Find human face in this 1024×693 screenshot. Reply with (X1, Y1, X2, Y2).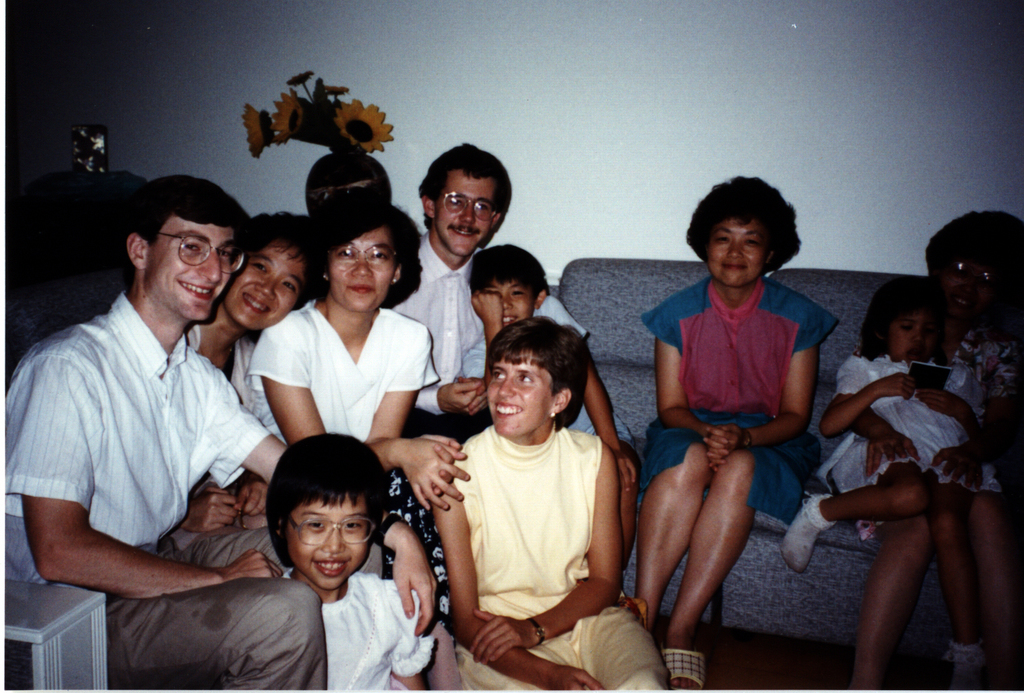
(485, 347, 546, 438).
